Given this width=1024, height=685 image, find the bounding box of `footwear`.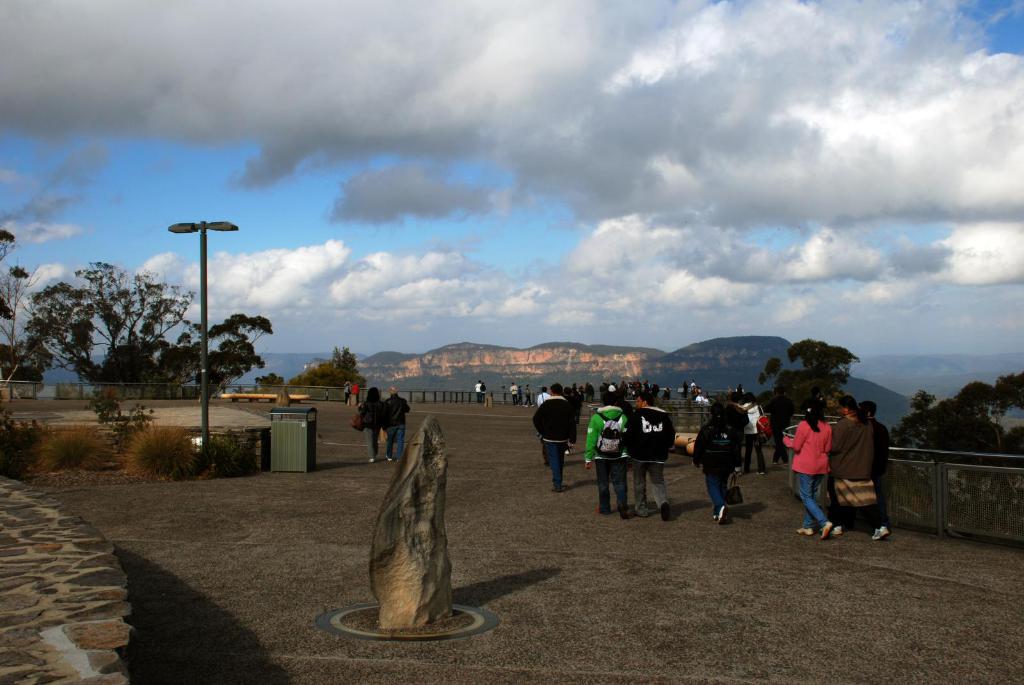
796, 525, 813, 531.
